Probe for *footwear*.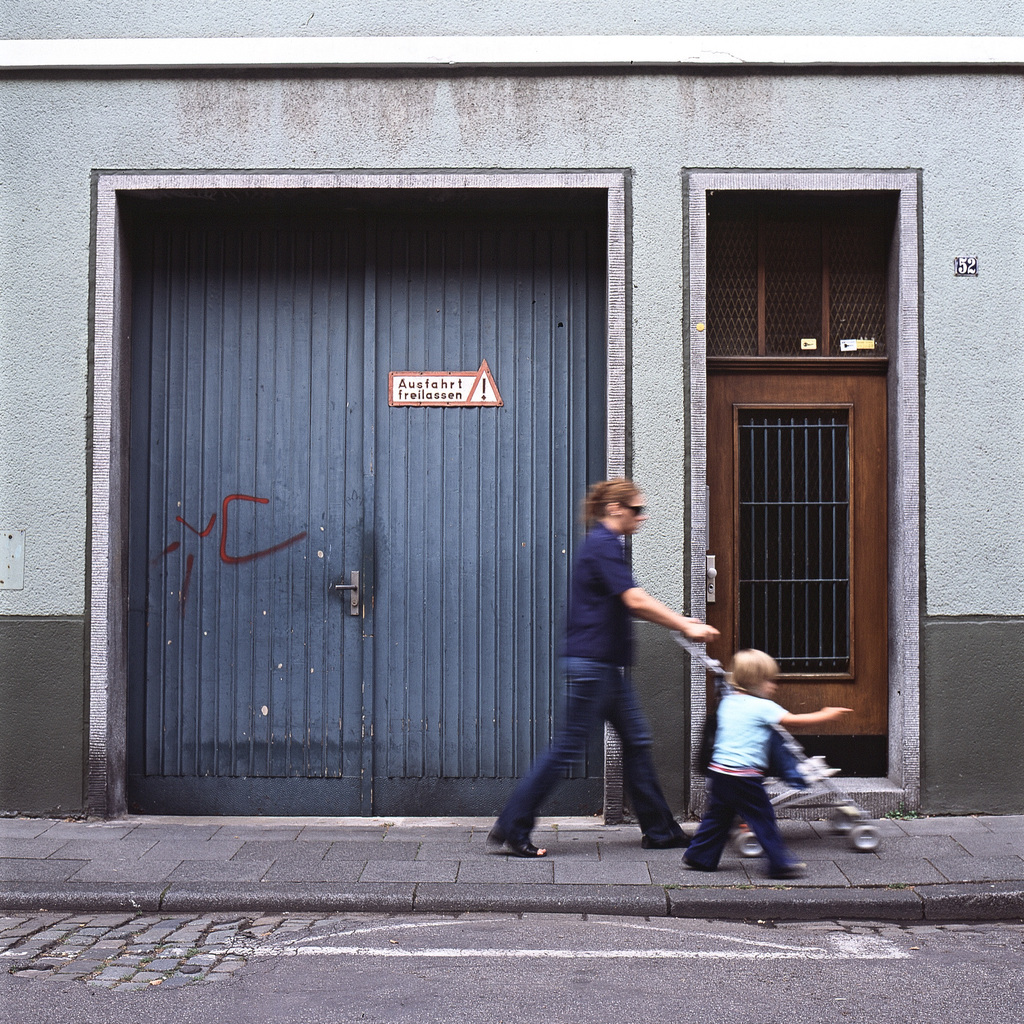
Probe result: left=686, top=851, right=723, bottom=876.
